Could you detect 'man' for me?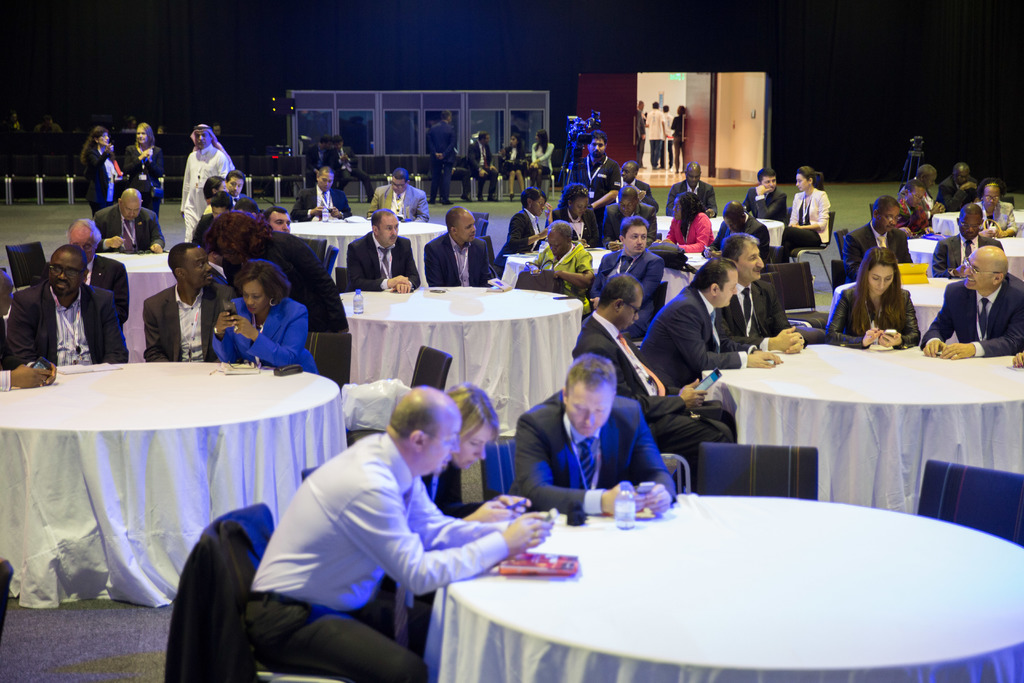
Detection result: x1=917, y1=241, x2=1023, y2=359.
